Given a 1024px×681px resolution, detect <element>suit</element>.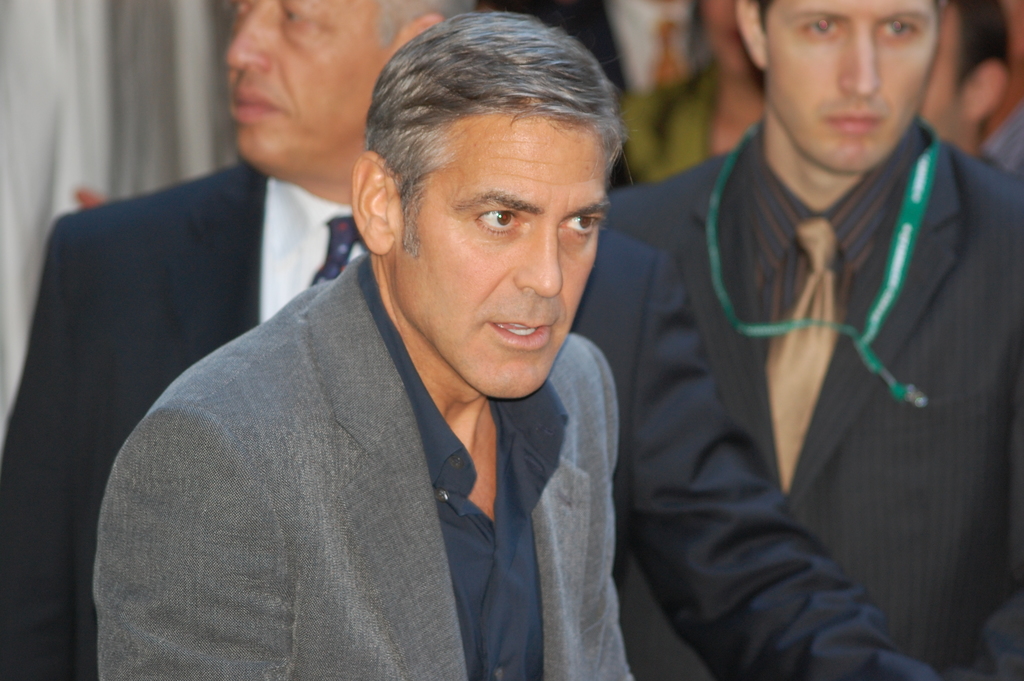
604,122,1023,680.
